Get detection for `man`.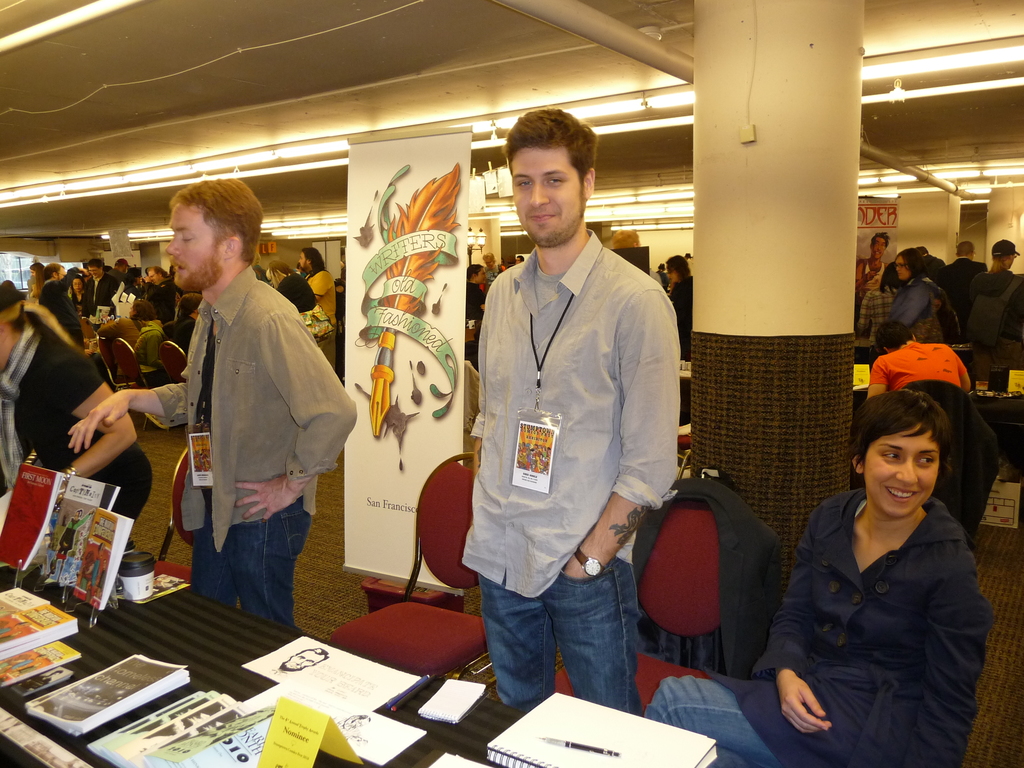
Detection: BBox(449, 126, 692, 734).
